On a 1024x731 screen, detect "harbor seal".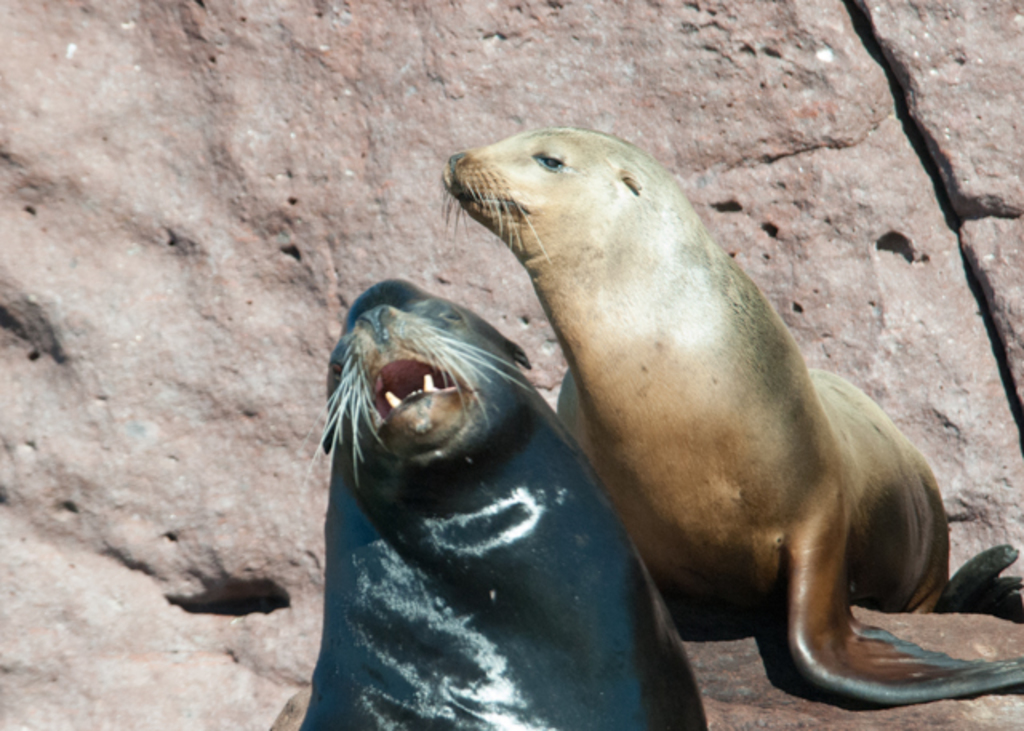
<box>293,280,710,729</box>.
